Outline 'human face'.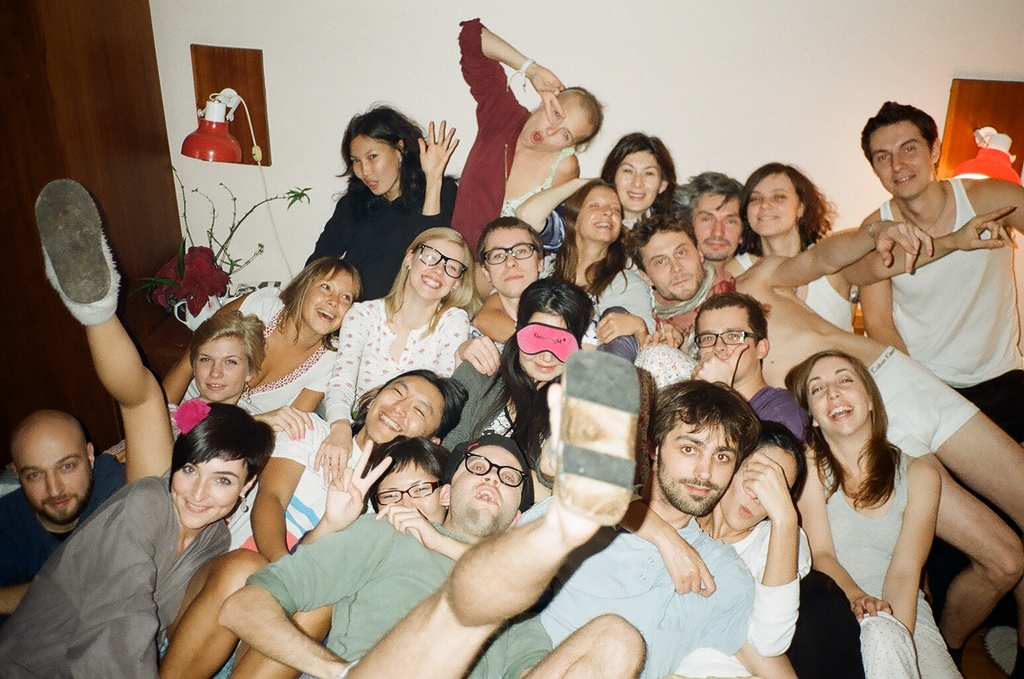
Outline: {"x1": 349, "y1": 135, "x2": 400, "y2": 195}.
